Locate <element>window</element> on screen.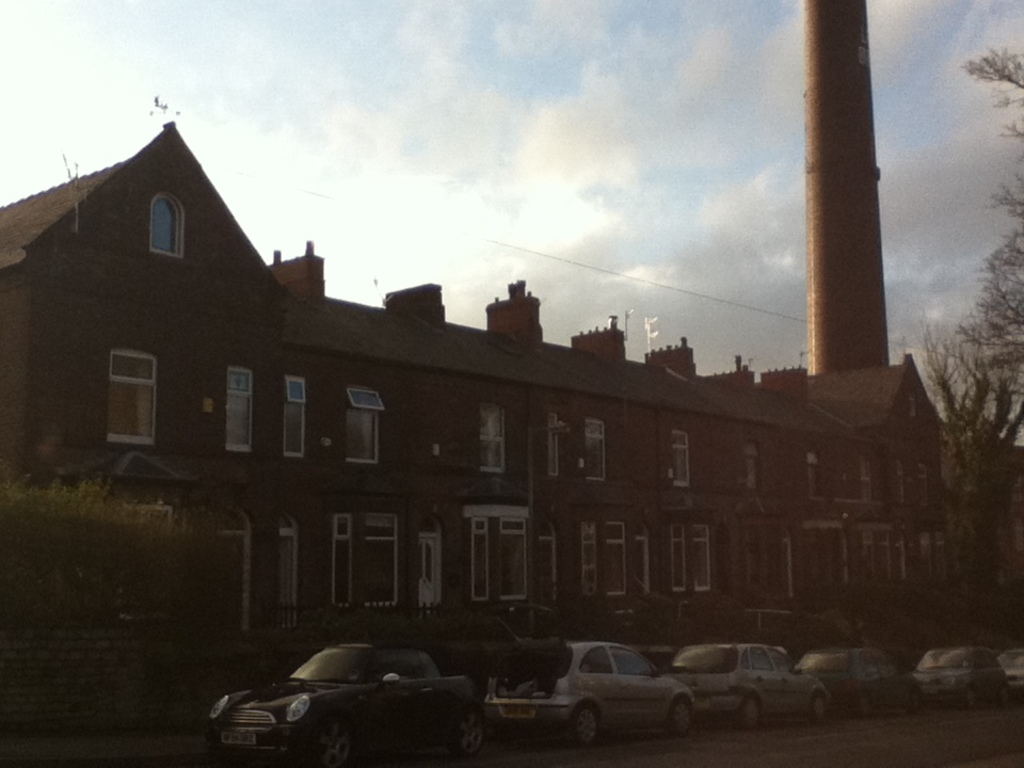
On screen at [854, 454, 875, 506].
